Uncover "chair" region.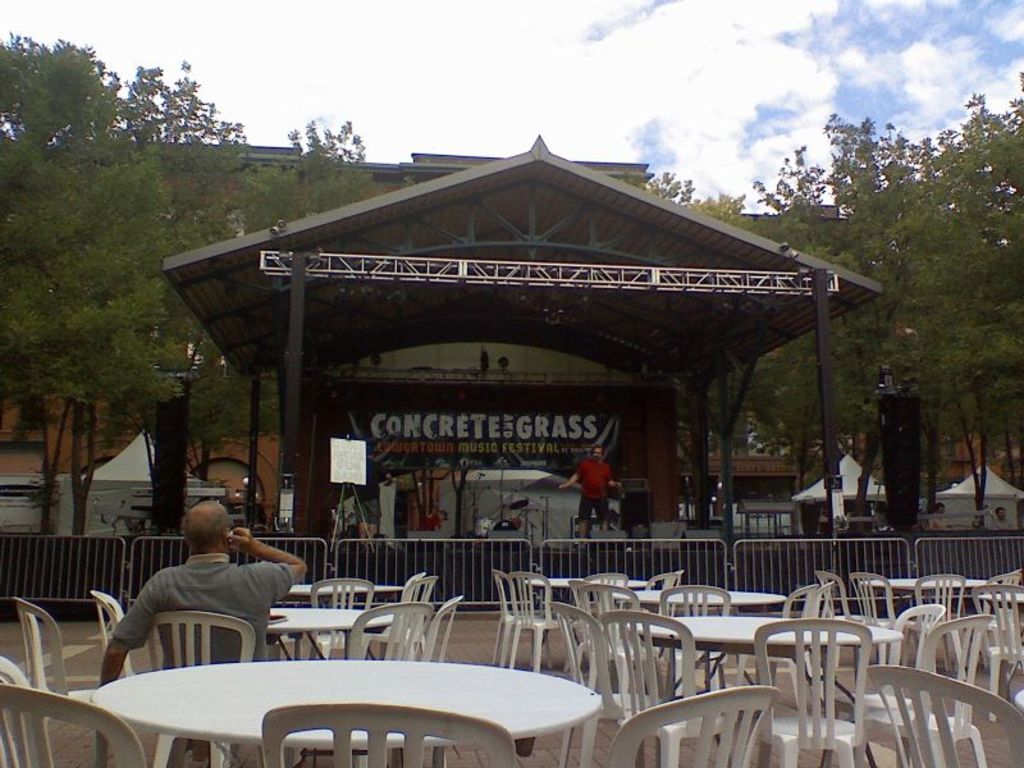
Uncovered: locate(609, 689, 780, 763).
